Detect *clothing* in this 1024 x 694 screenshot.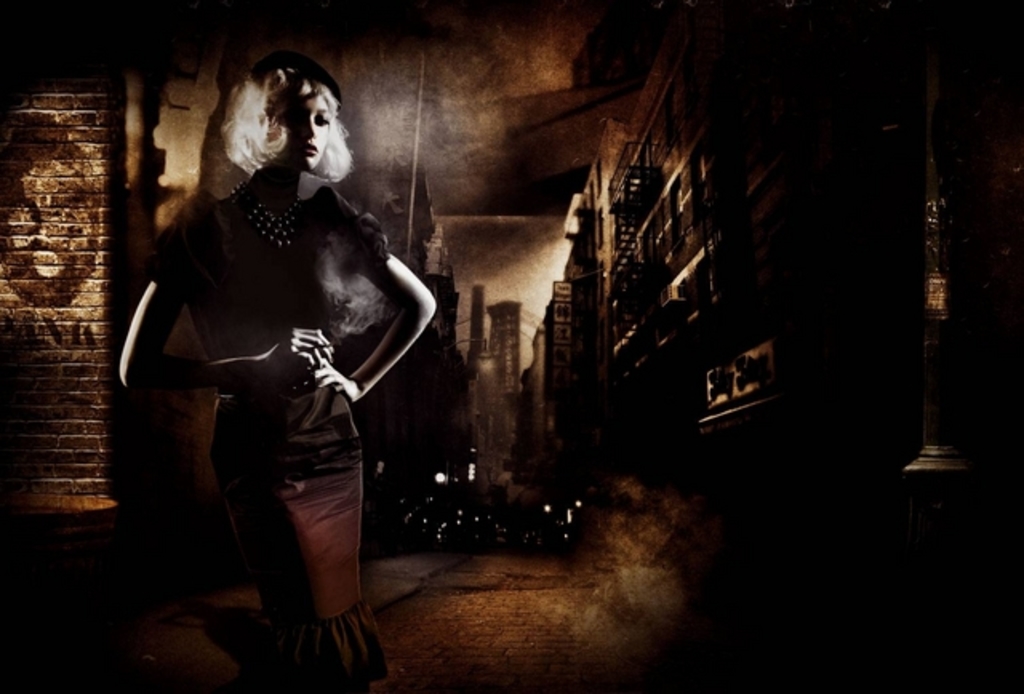
Detection: (x1=152, y1=201, x2=429, y2=630).
